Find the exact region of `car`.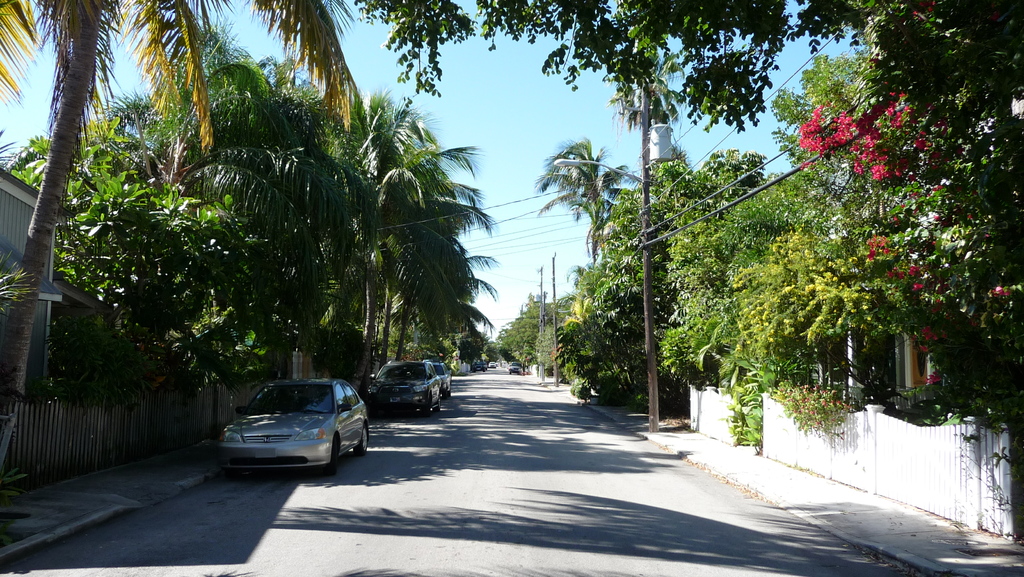
Exact region: {"left": 219, "top": 374, "right": 368, "bottom": 473}.
